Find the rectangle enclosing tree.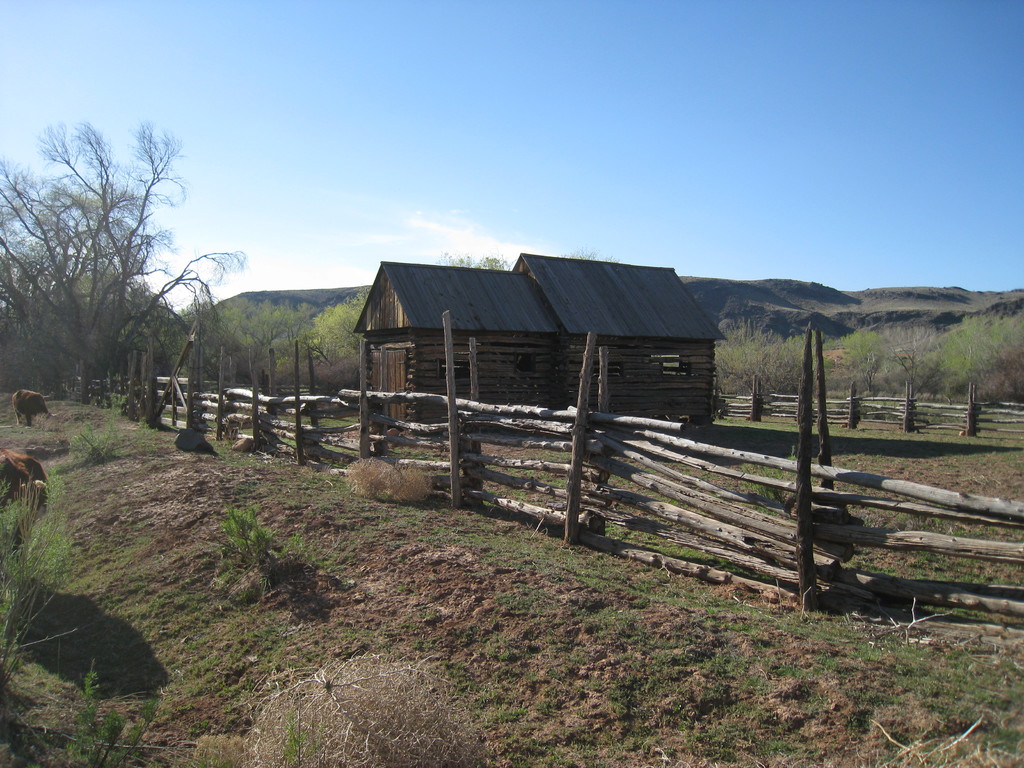
[x1=0, y1=108, x2=250, y2=410].
